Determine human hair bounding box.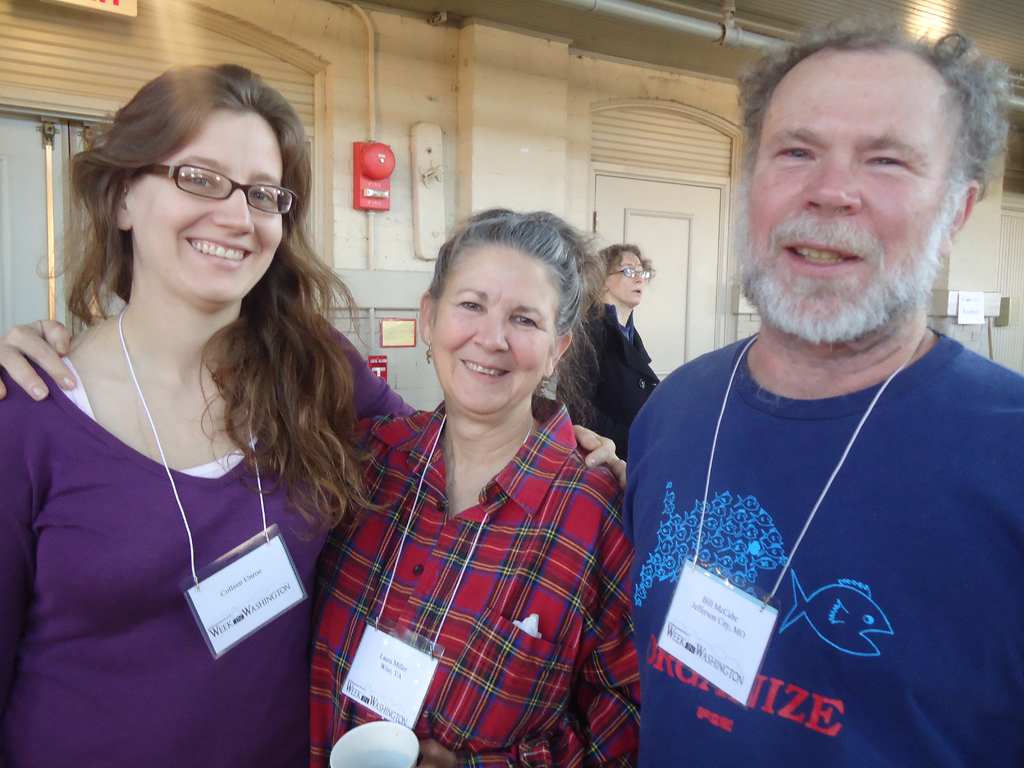
Determined: crop(426, 210, 599, 432).
